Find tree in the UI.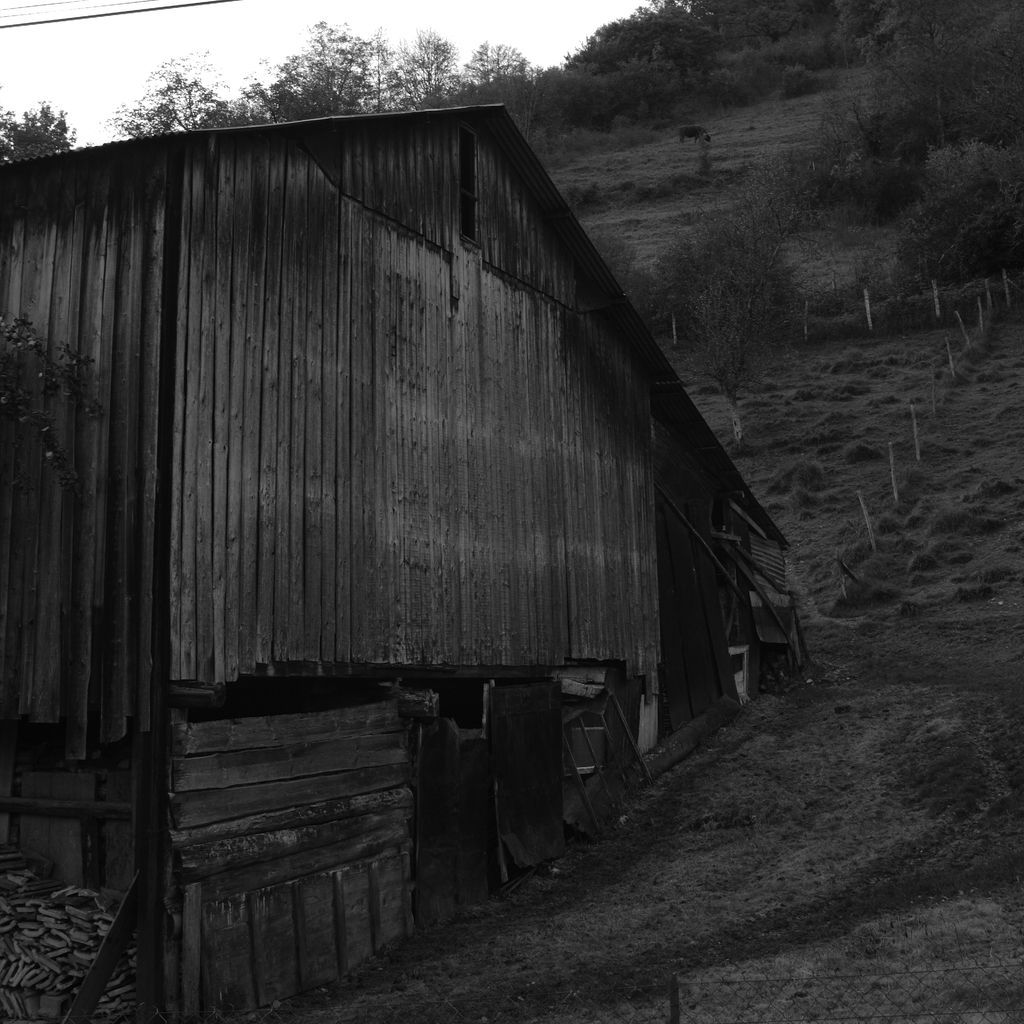
UI element at bbox(456, 30, 527, 93).
